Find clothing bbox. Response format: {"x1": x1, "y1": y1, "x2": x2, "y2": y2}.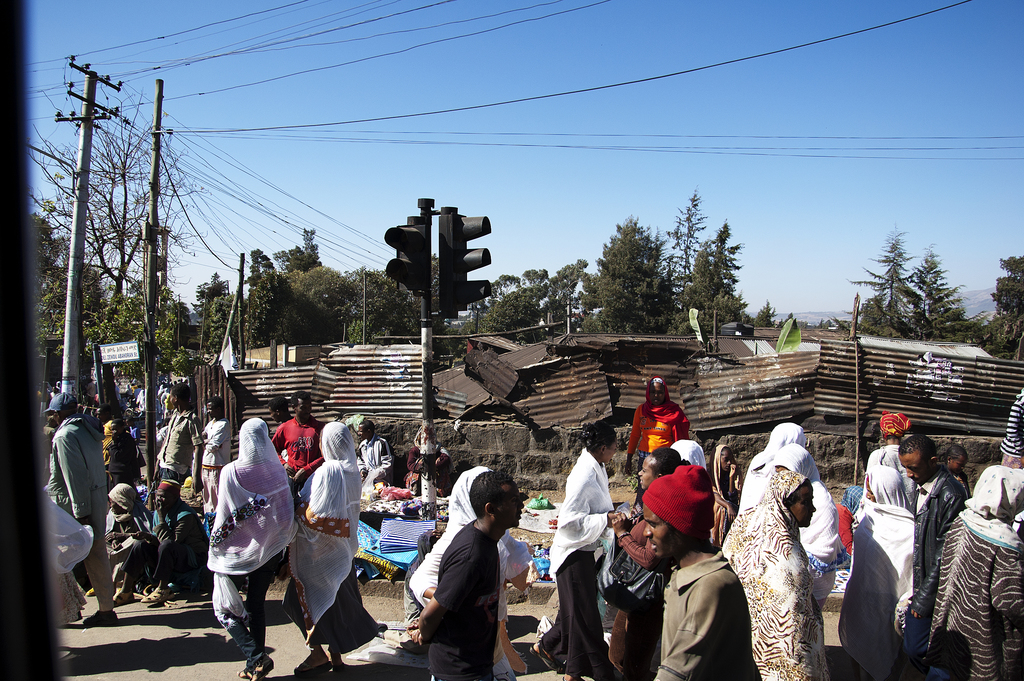
{"x1": 765, "y1": 448, "x2": 868, "y2": 601}.
